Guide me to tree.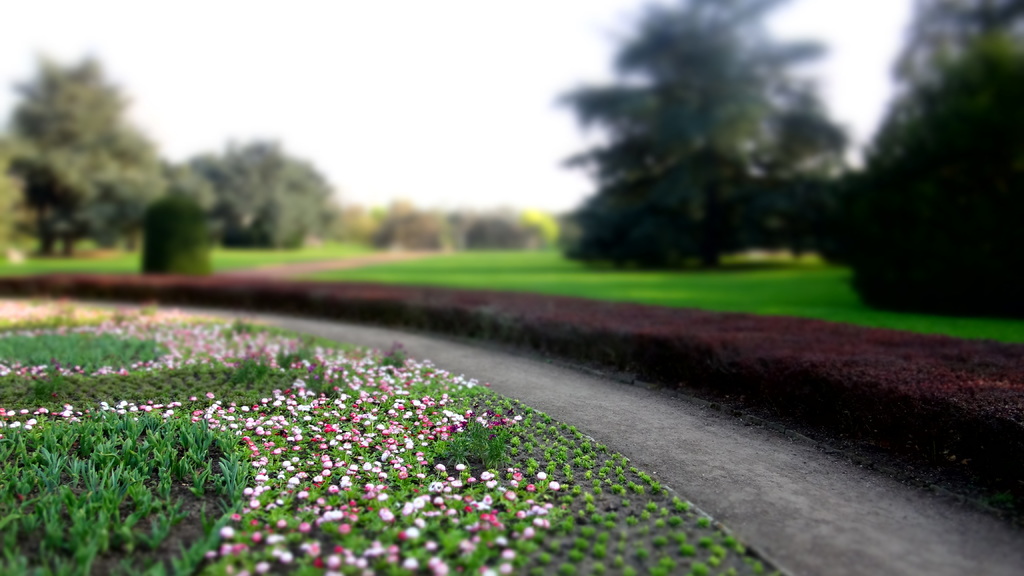
Guidance: locate(850, 0, 1023, 314).
